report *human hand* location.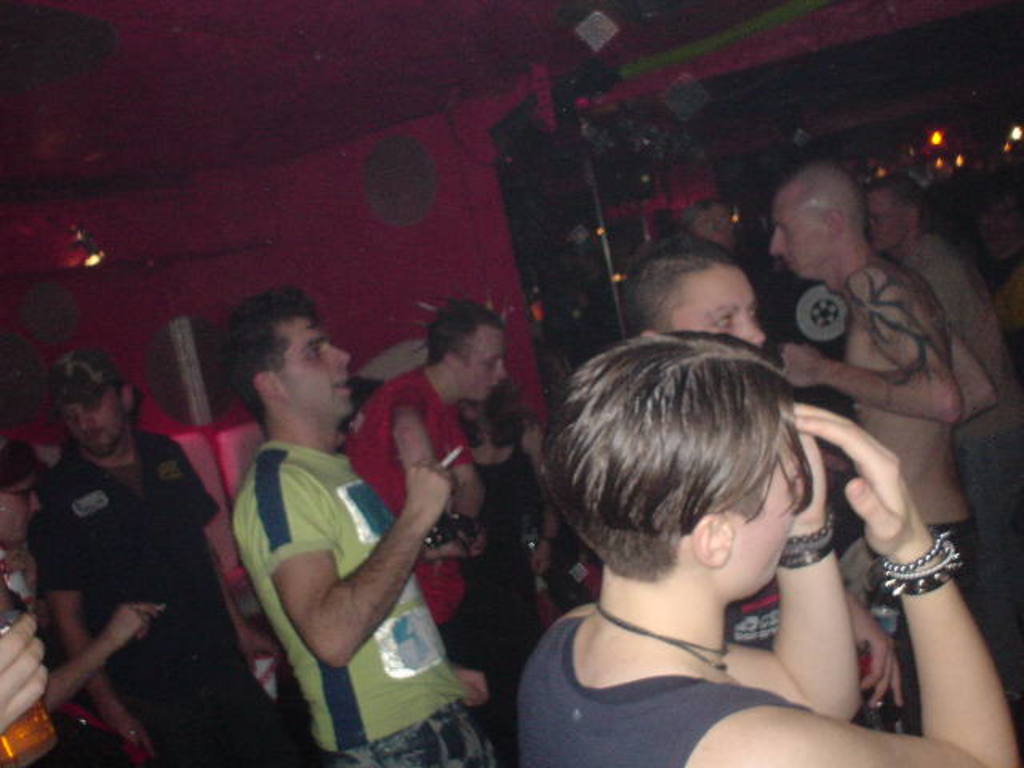
Report: (x1=110, y1=598, x2=163, y2=642).
